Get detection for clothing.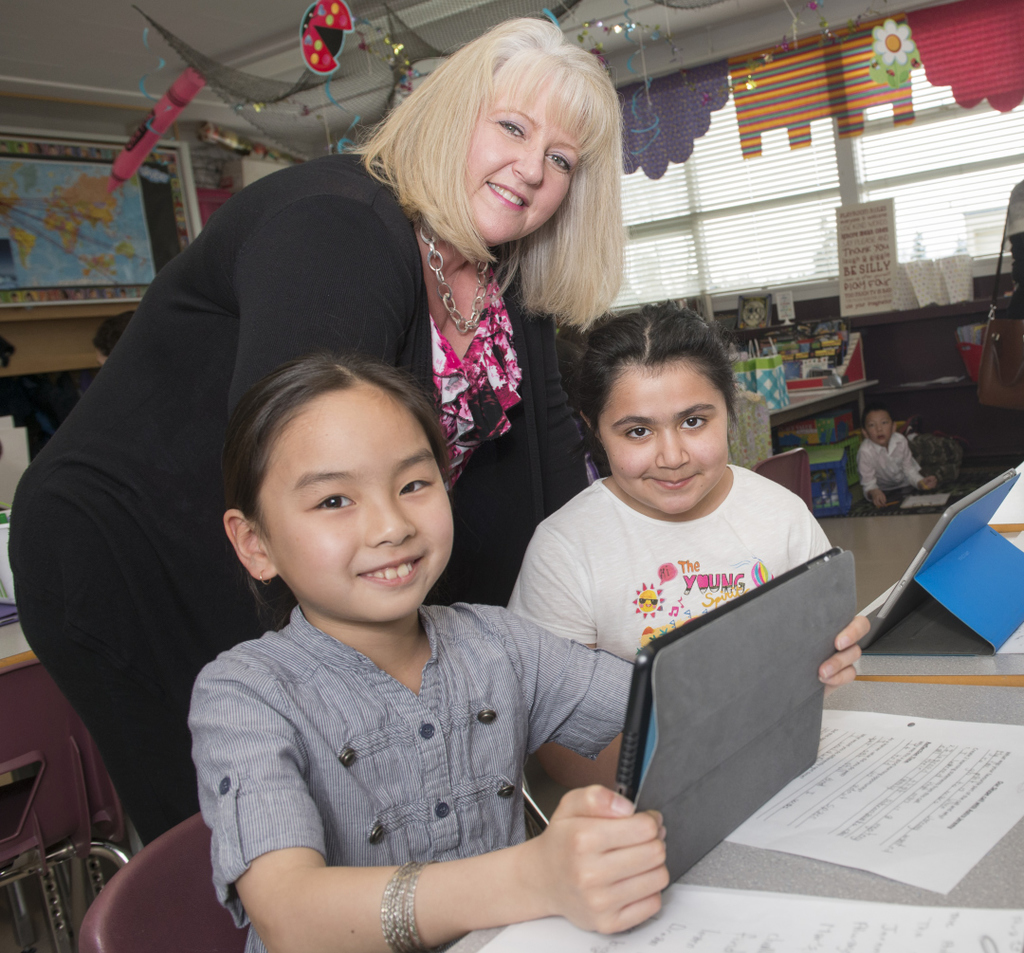
Detection: (x1=4, y1=152, x2=594, y2=846).
